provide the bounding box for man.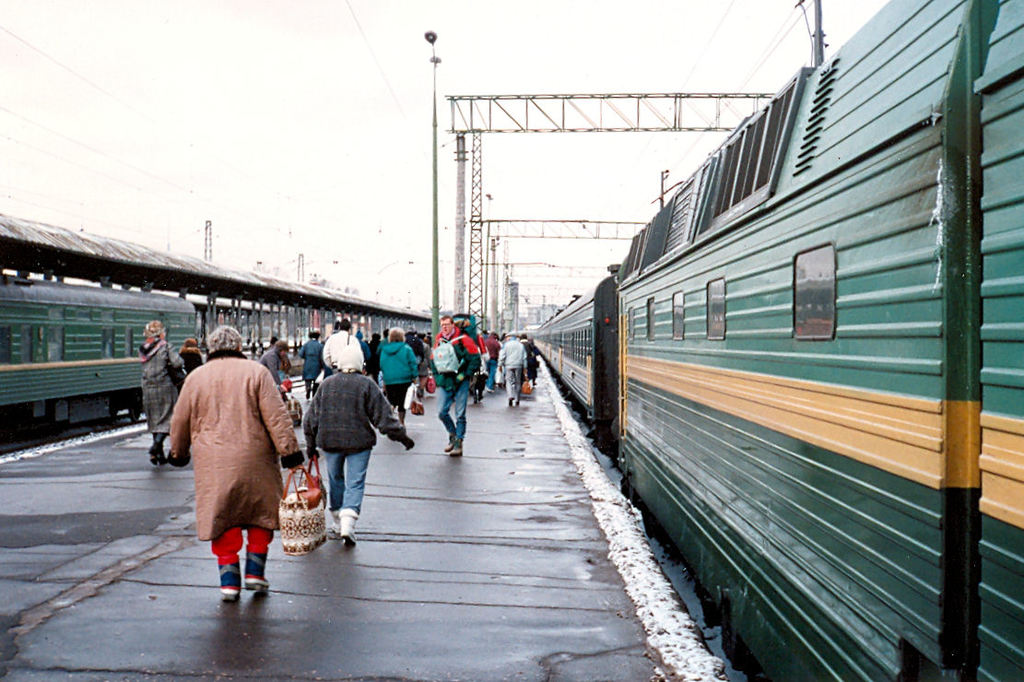
[x1=168, y1=330, x2=312, y2=606].
